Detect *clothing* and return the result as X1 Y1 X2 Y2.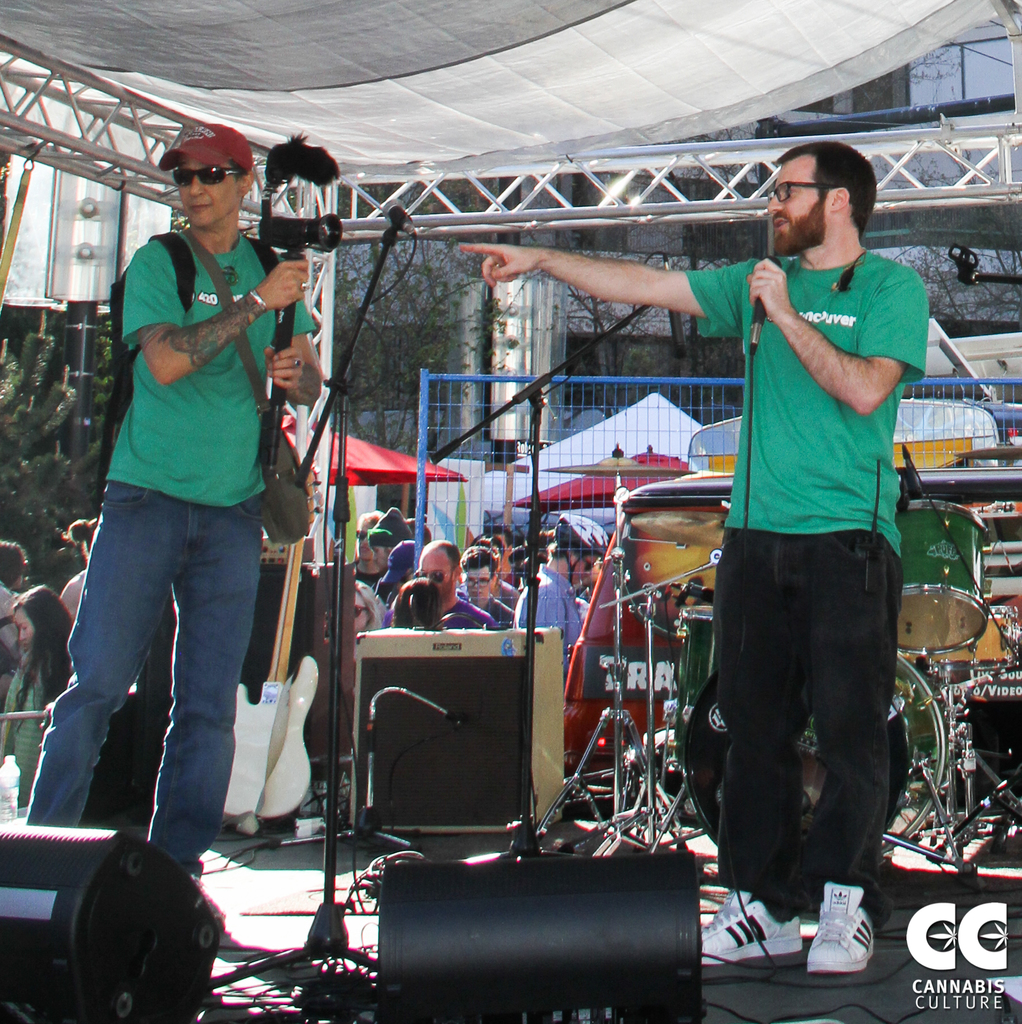
0 655 60 809.
